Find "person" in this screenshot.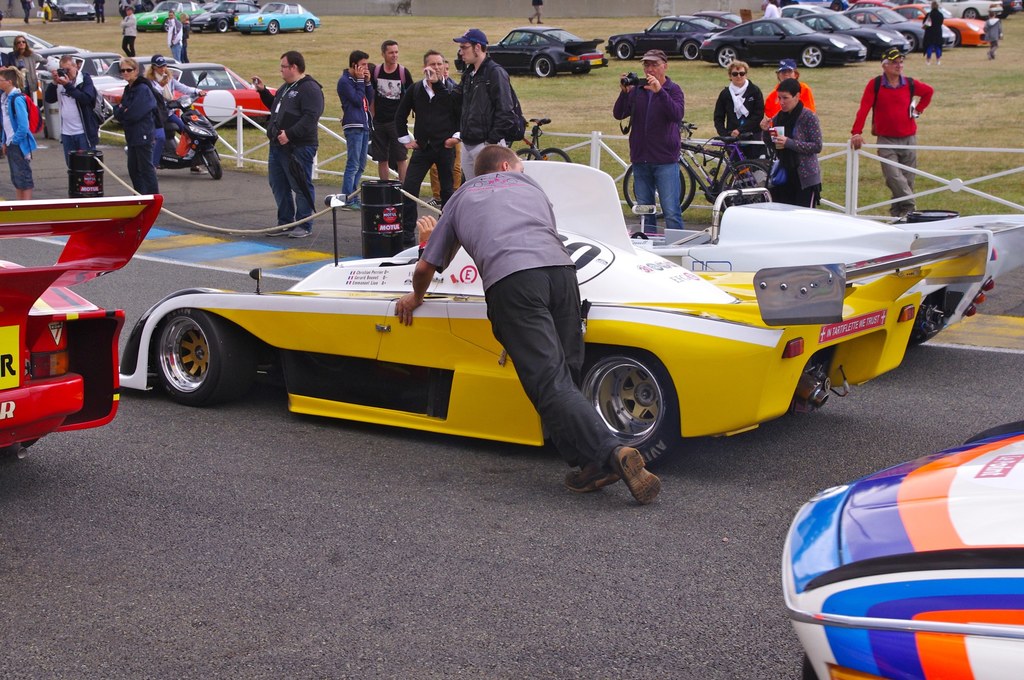
The bounding box for "person" is 616 48 689 222.
